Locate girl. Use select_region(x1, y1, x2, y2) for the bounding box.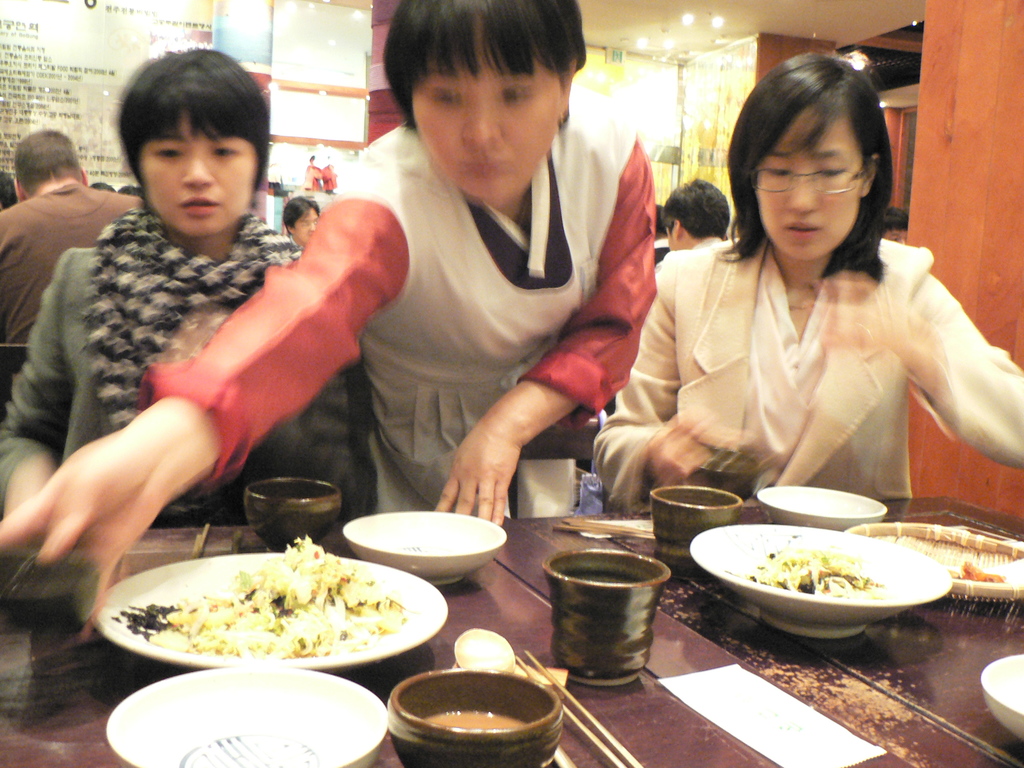
select_region(0, 0, 658, 627).
